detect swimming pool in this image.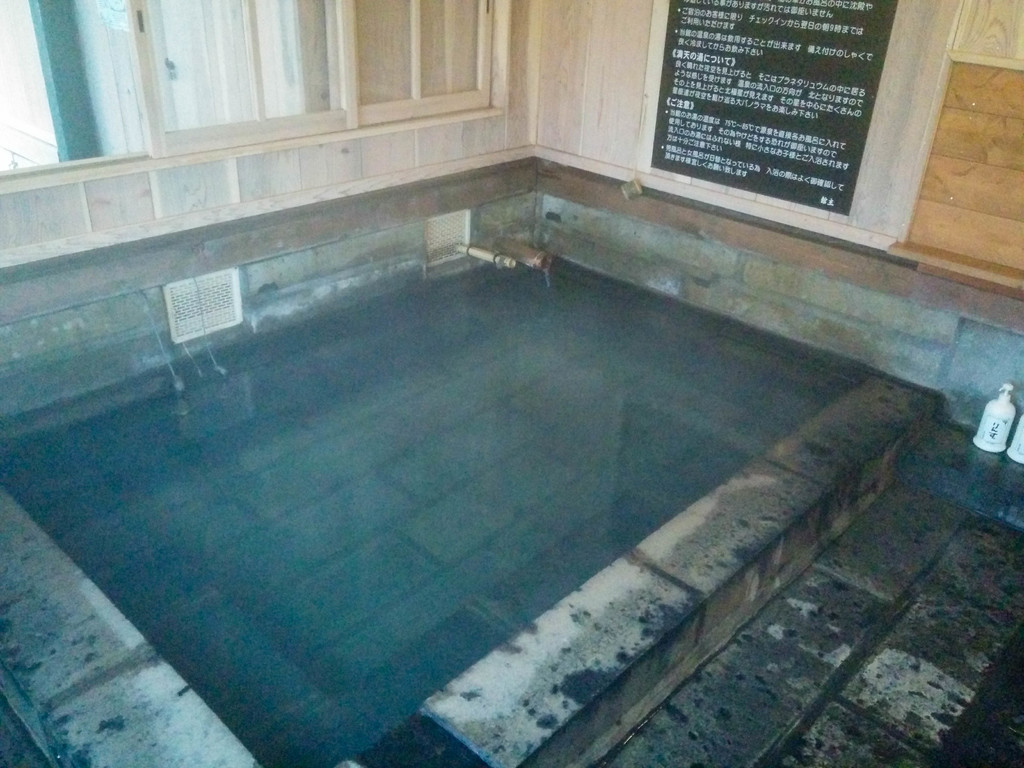
Detection: select_region(0, 248, 938, 767).
